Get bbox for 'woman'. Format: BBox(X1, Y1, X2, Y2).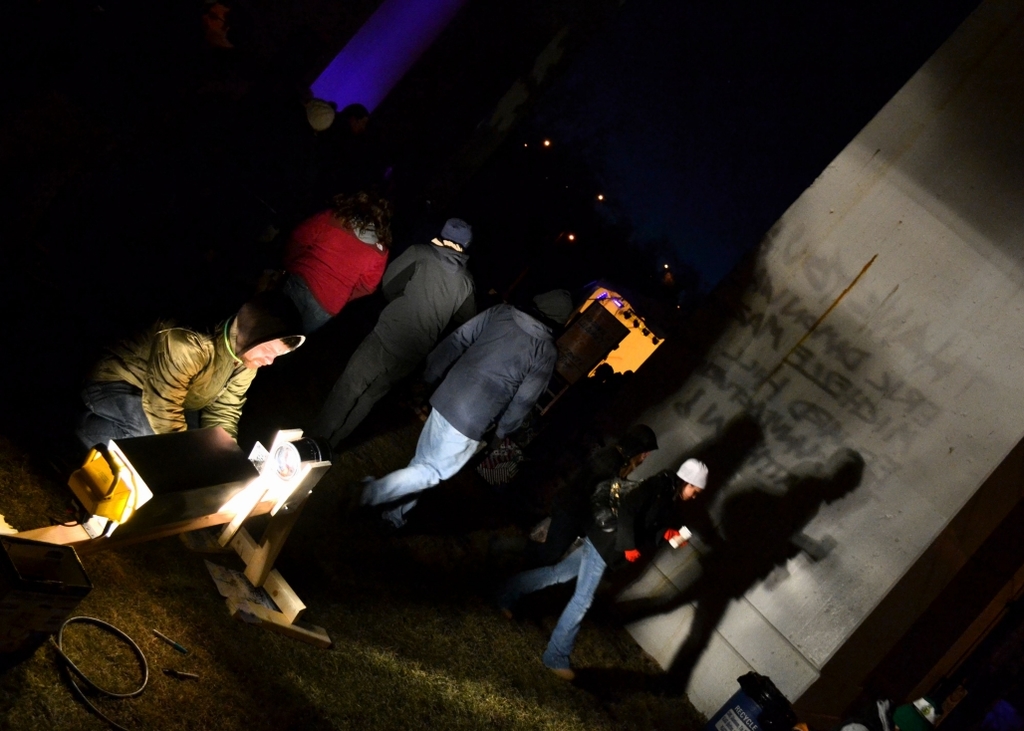
BBox(485, 461, 710, 686).
